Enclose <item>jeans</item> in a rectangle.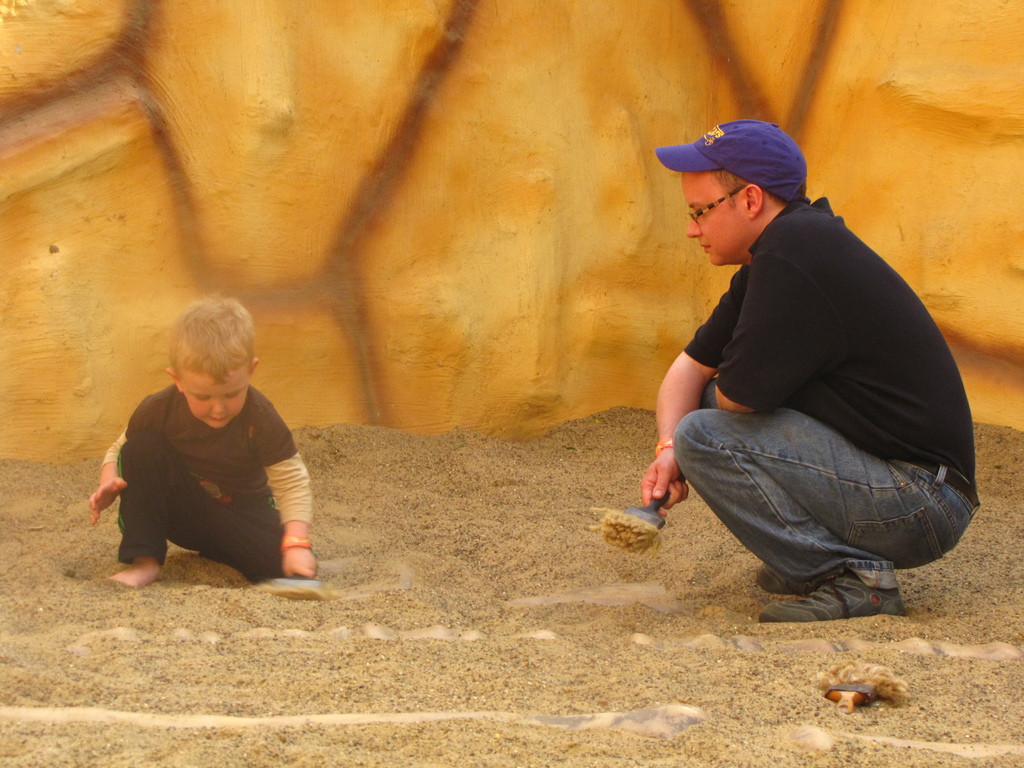
BBox(673, 405, 977, 588).
